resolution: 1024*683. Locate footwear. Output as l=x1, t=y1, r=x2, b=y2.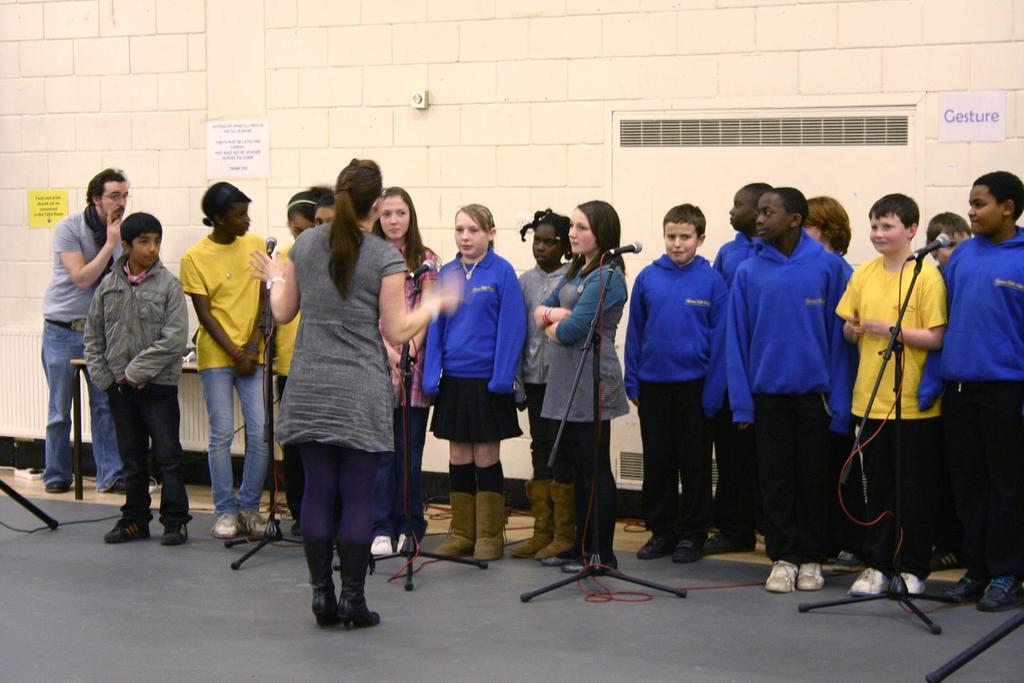
l=301, t=536, r=342, b=624.
